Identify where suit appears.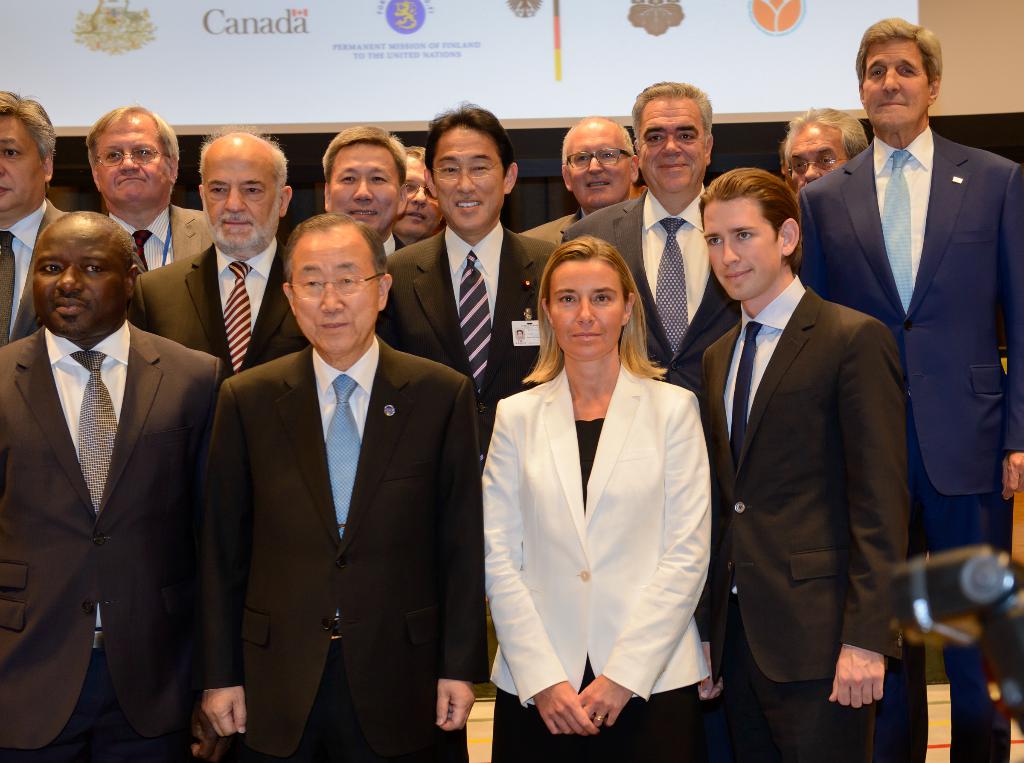
Appears at <box>0,198,145,344</box>.
